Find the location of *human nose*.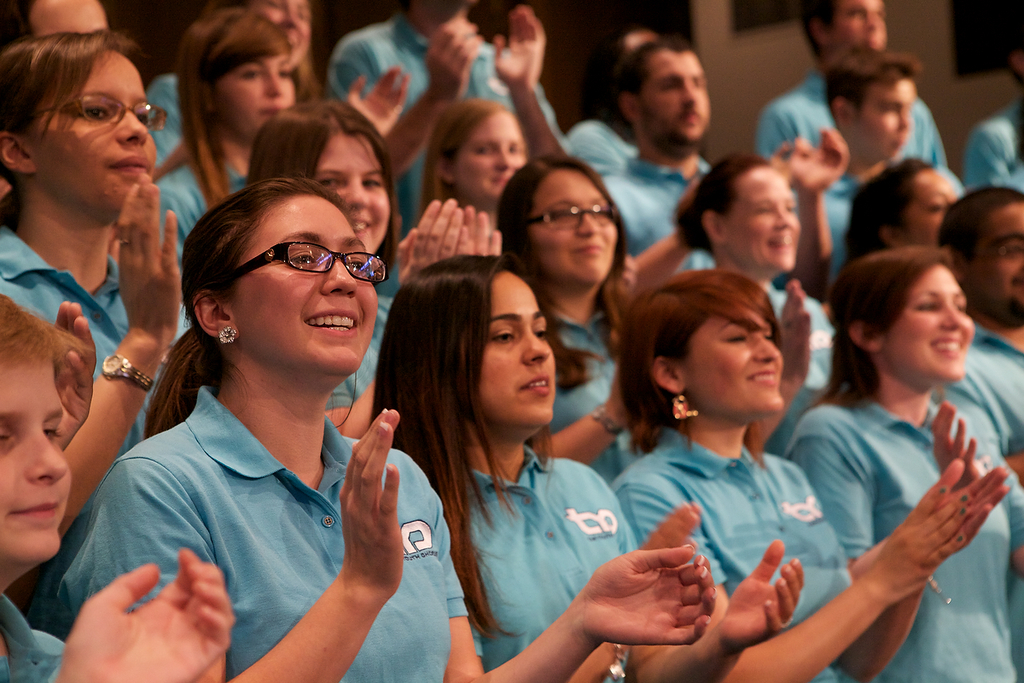
Location: [681,84,695,106].
